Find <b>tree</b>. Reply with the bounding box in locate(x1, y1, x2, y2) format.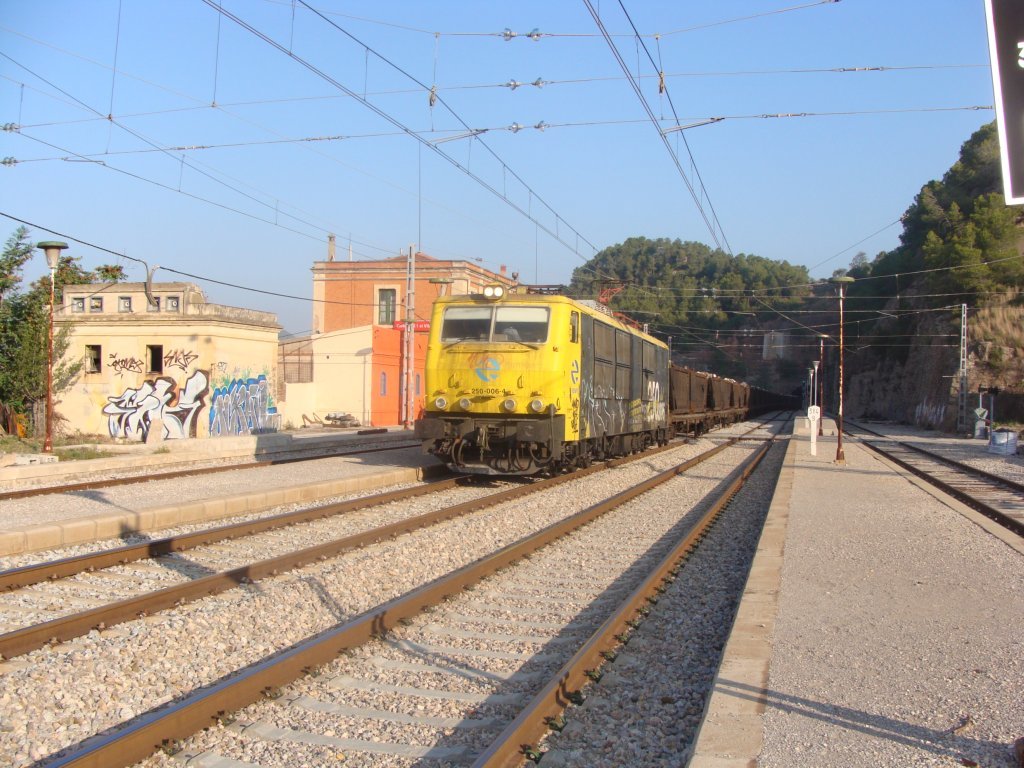
locate(0, 220, 96, 415).
